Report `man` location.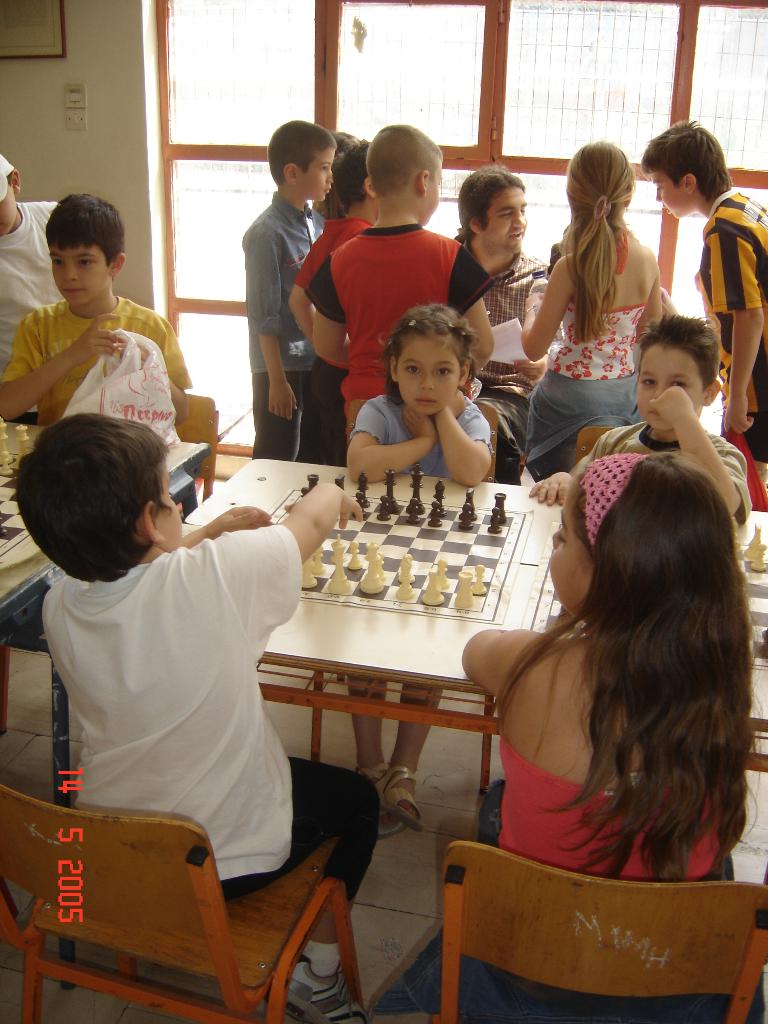
Report: 460,168,569,481.
